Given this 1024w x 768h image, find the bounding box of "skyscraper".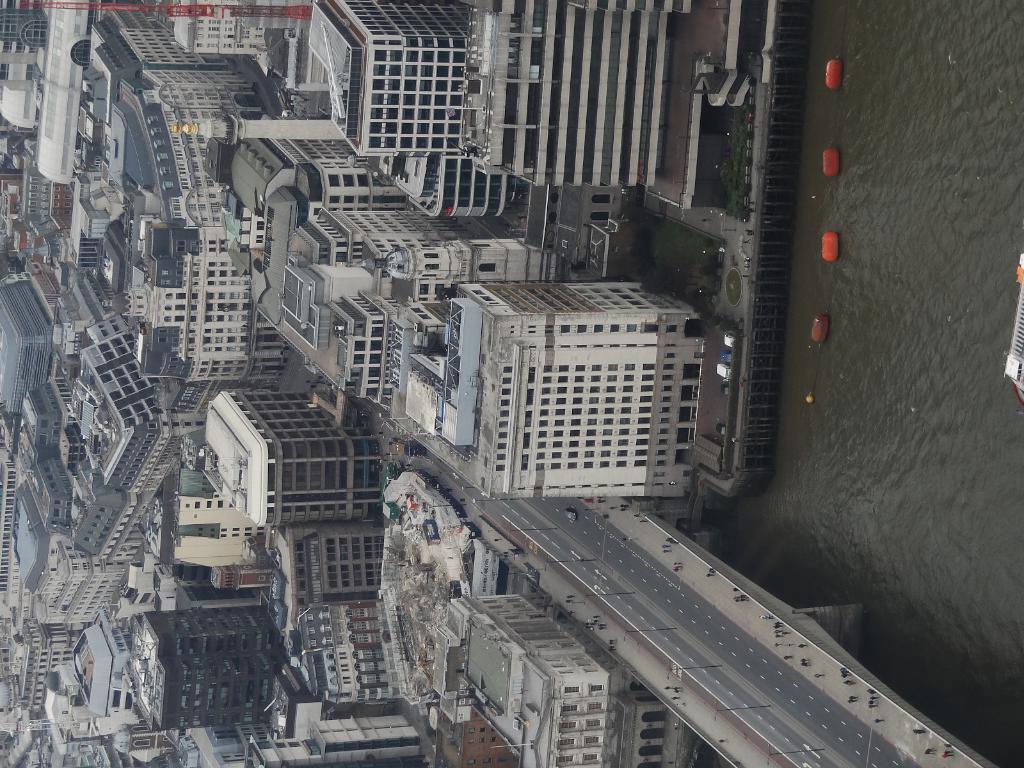
{"left": 126, "top": 616, "right": 254, "bottom": 735}.
